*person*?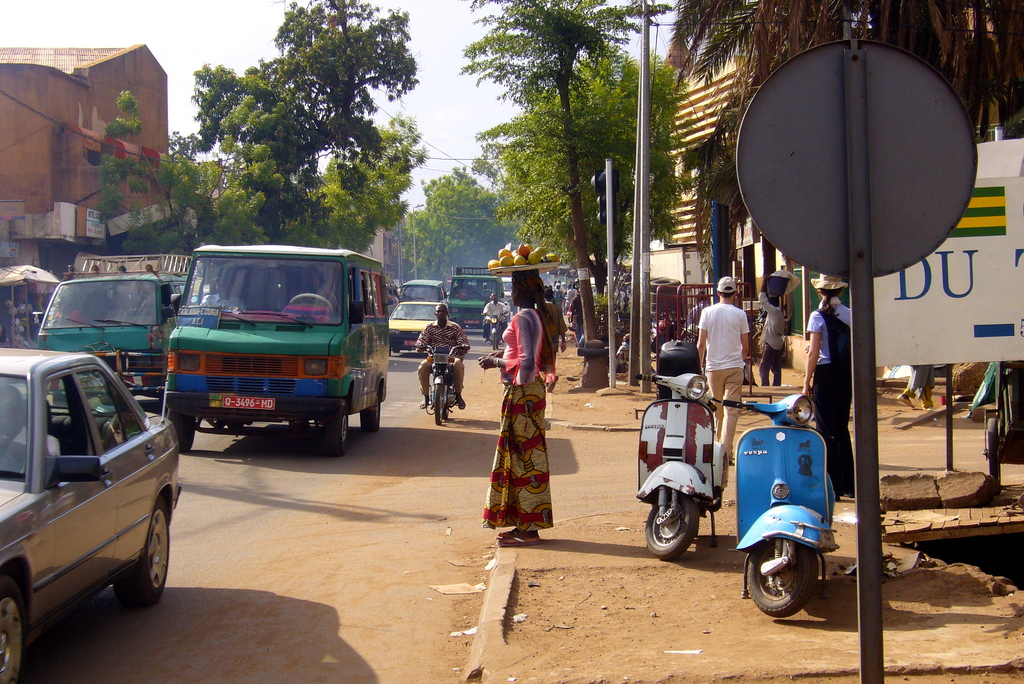
<region>479, 291, 508, 346</region>
